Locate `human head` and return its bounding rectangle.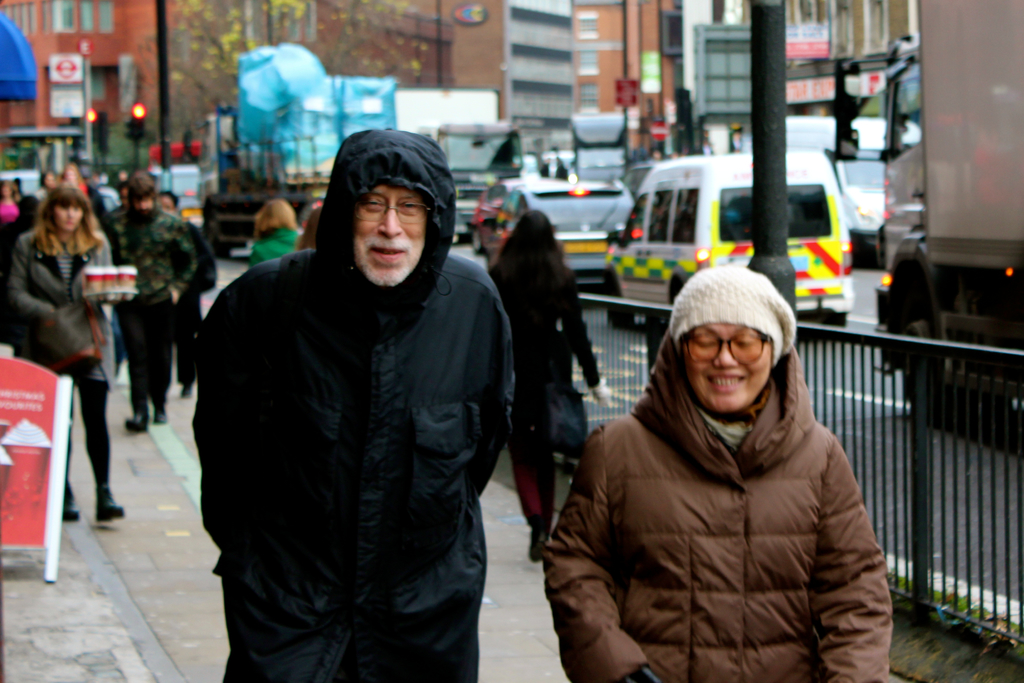
<box>125,168,152,210</box>.
